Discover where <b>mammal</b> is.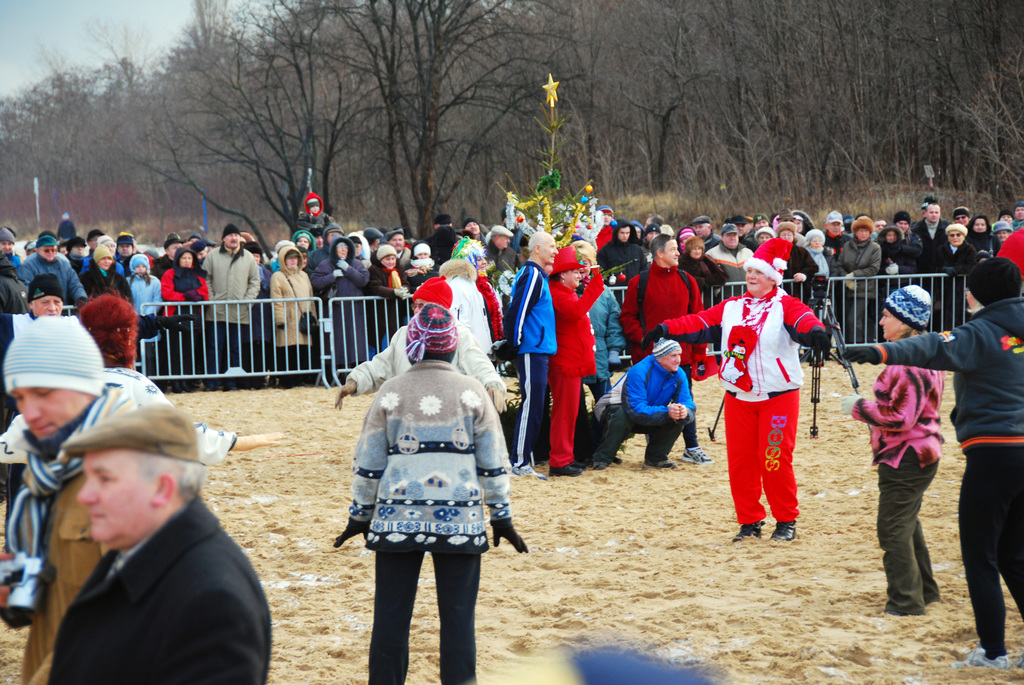
Discovered at Rect(0, 313, 140, 684).
